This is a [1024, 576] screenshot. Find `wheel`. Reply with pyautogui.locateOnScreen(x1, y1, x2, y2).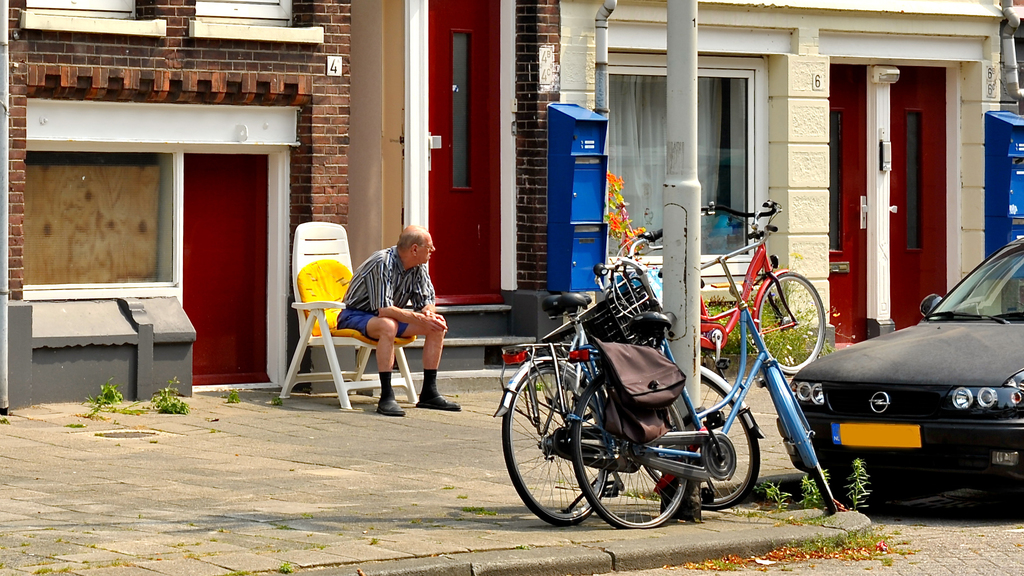
pyautogui.locateOnScreen(811, 461, 838, 514).
